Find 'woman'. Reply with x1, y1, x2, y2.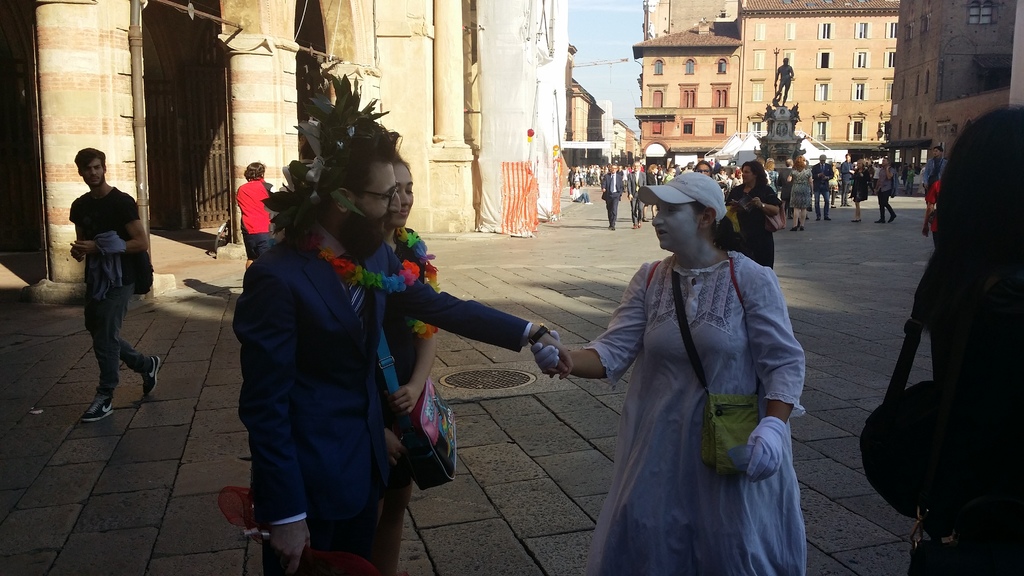
694, 159, 712, 177.
